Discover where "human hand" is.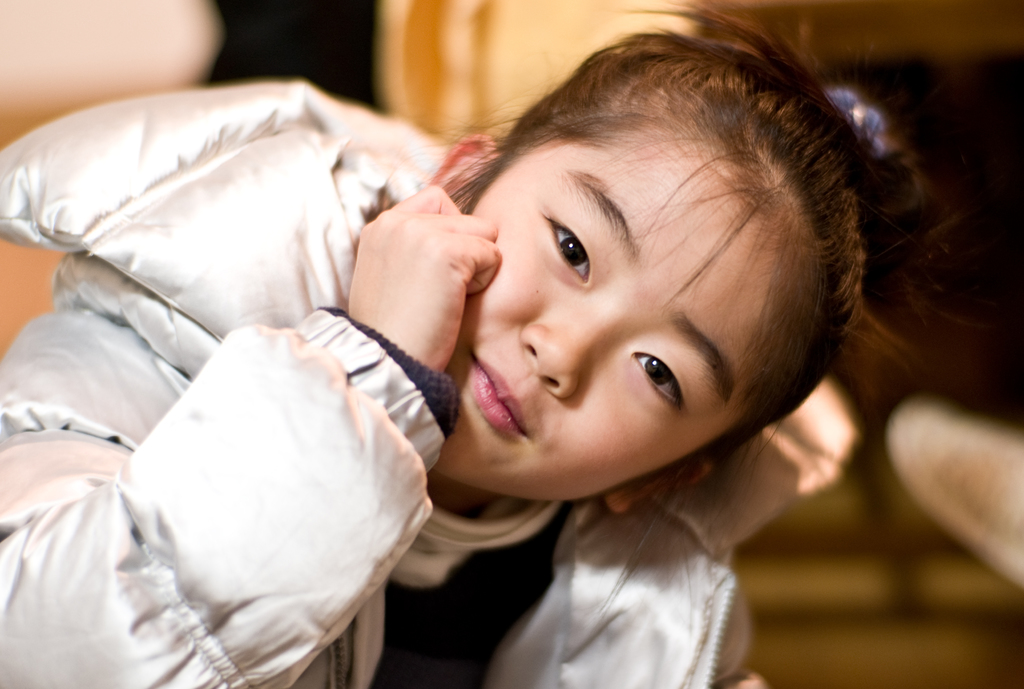
Discovered at locate(344, 169, 486, 352).
